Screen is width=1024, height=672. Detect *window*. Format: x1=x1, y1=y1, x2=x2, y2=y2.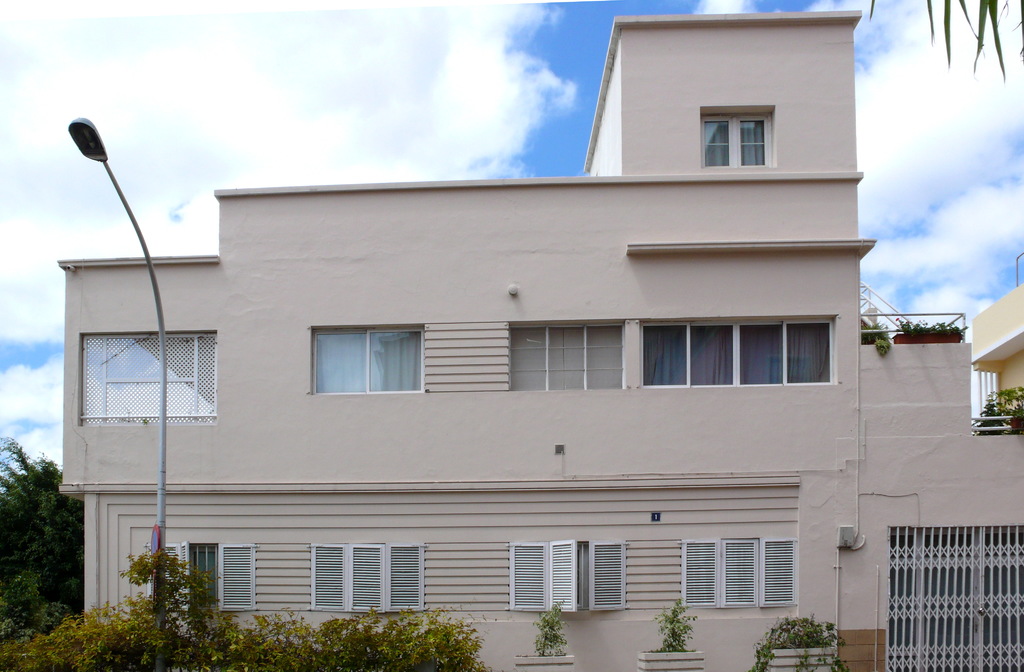
x1=699, y1=114, x2=771, y2=169.
